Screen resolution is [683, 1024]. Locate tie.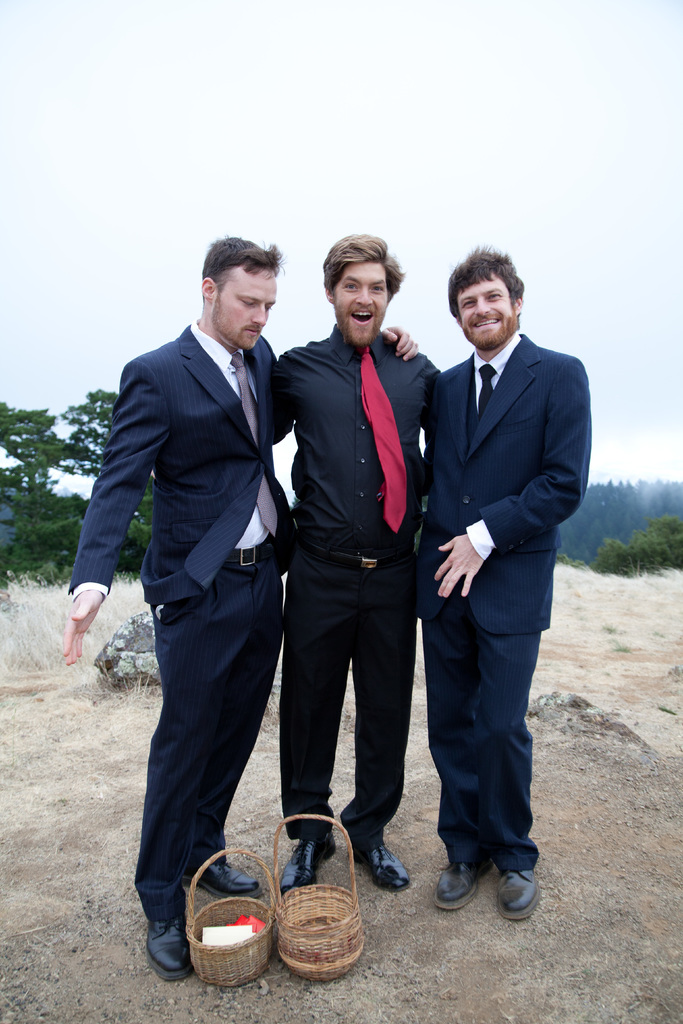
bbox=(361, 338, 411, 533).
